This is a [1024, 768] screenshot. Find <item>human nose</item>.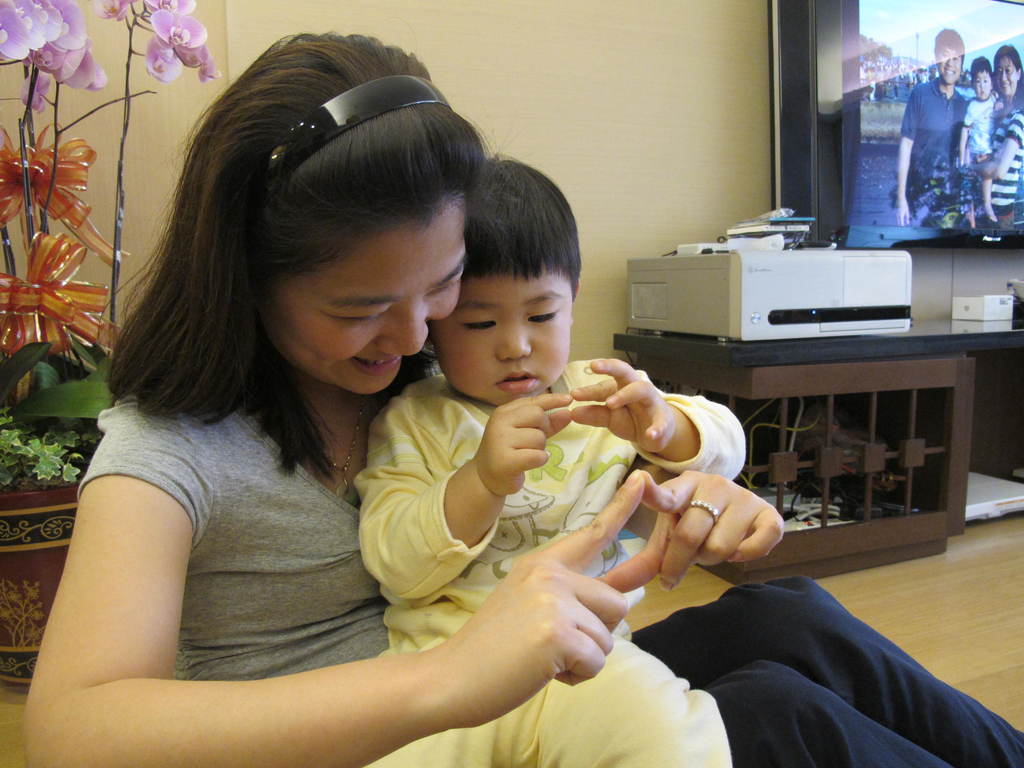
Bounding box: x1=944, y1=56, x2=953, y2=68.
